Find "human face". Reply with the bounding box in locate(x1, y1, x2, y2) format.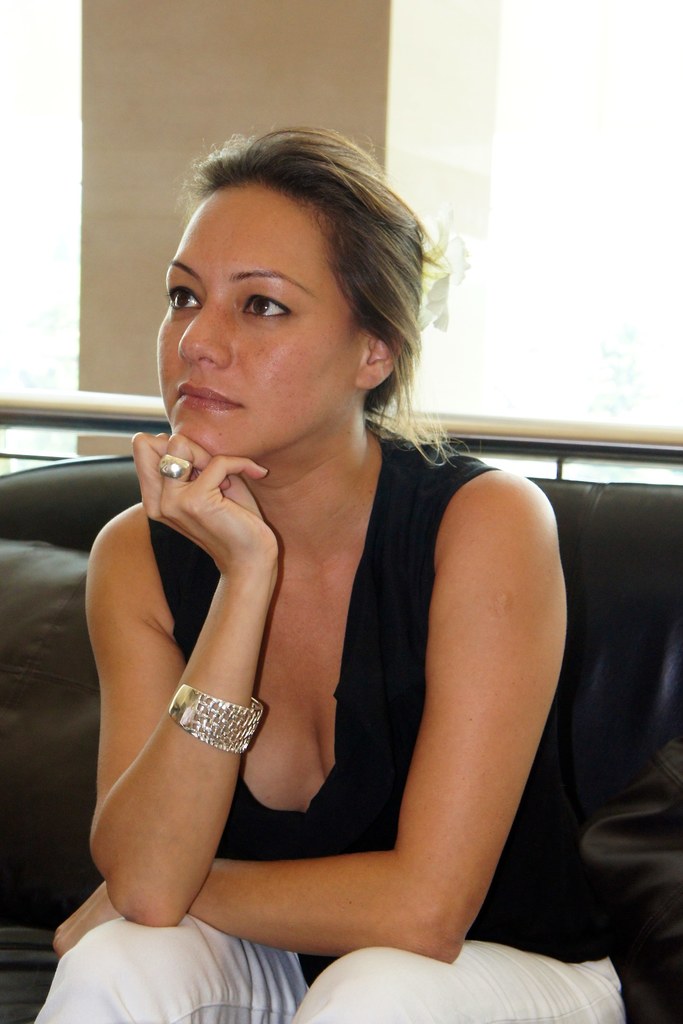
locate(155, 173, 363, 463).
